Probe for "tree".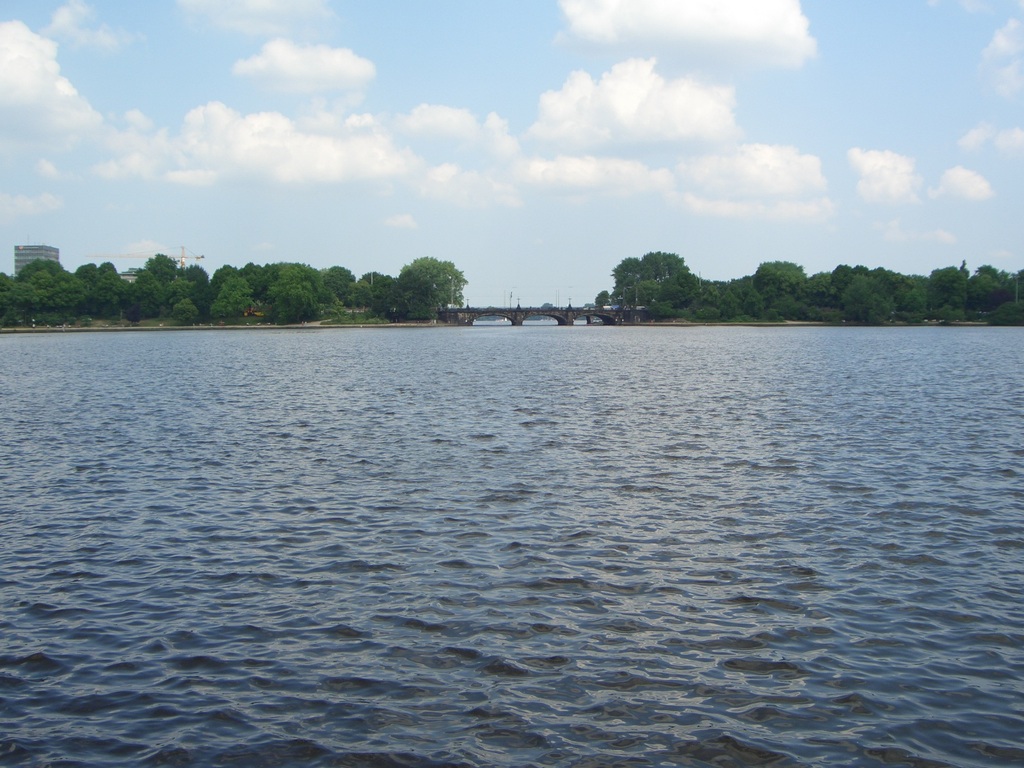
Probe result: box(796, 289, 813, 324).
